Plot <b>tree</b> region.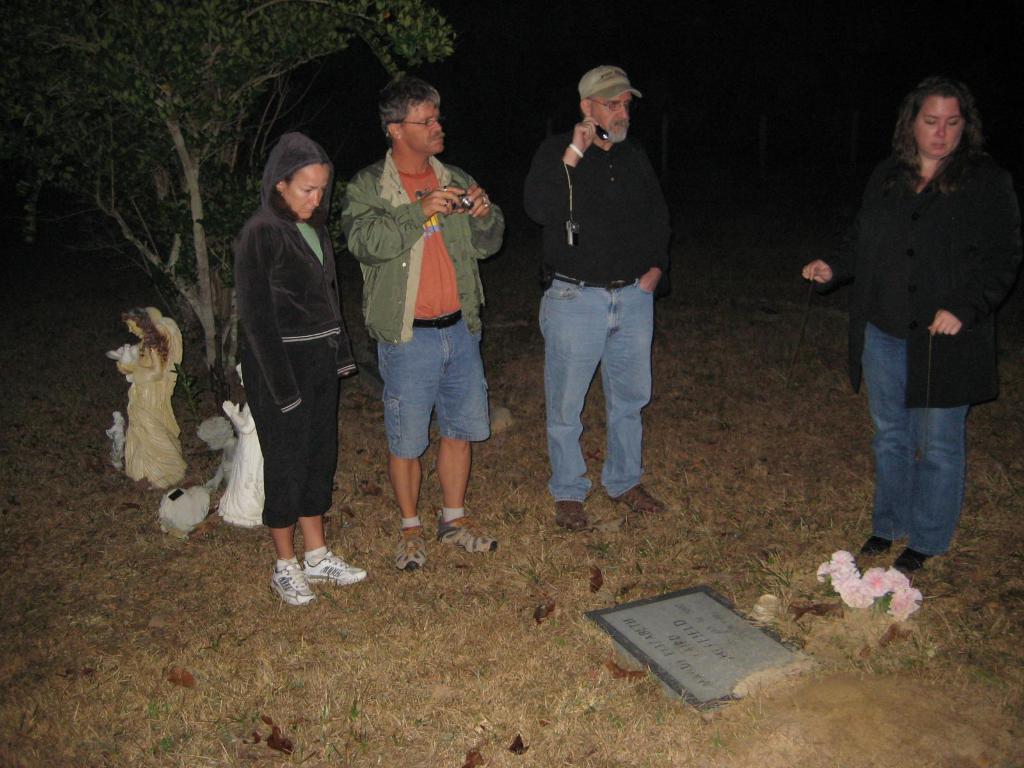
Plotted at box=[8, 0, 459, 365].
